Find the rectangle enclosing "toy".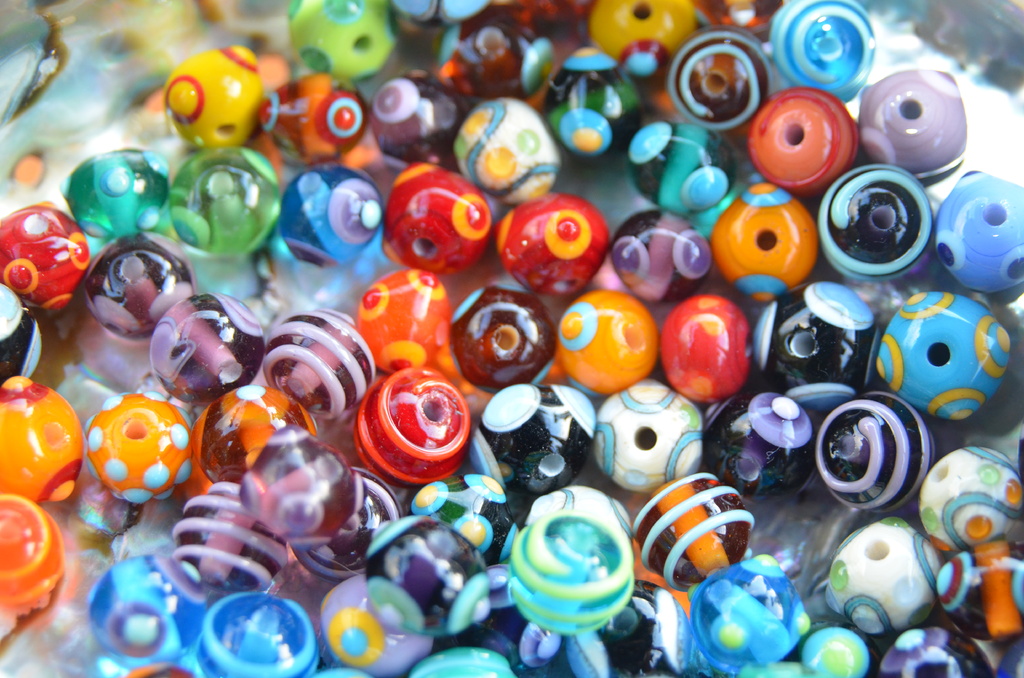
861:284:1016:432.
